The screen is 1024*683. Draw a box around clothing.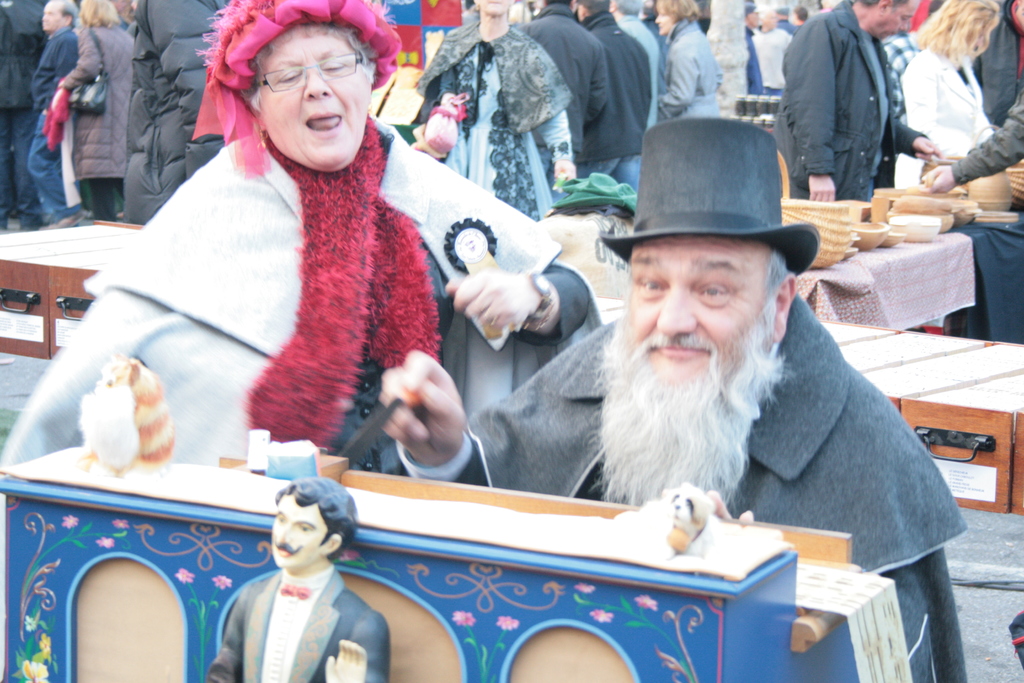
[x1=61, y1=26, x2=136, y2=179].
